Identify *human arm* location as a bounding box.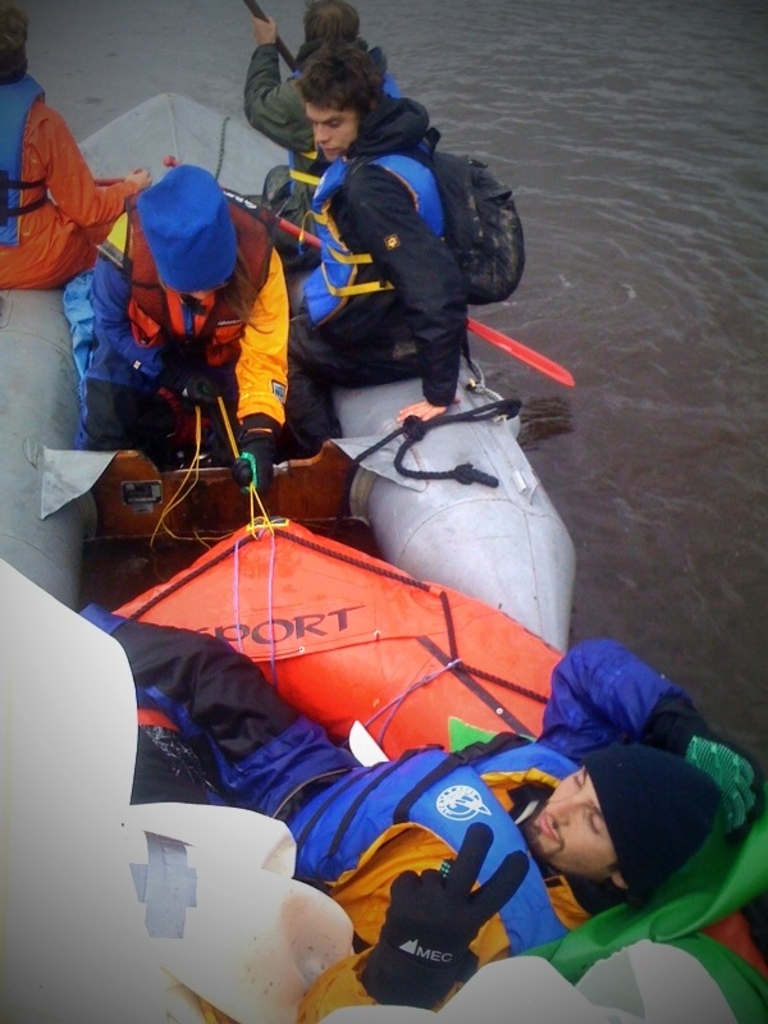
[left=297, top=809, right=524, bottom=1023].
